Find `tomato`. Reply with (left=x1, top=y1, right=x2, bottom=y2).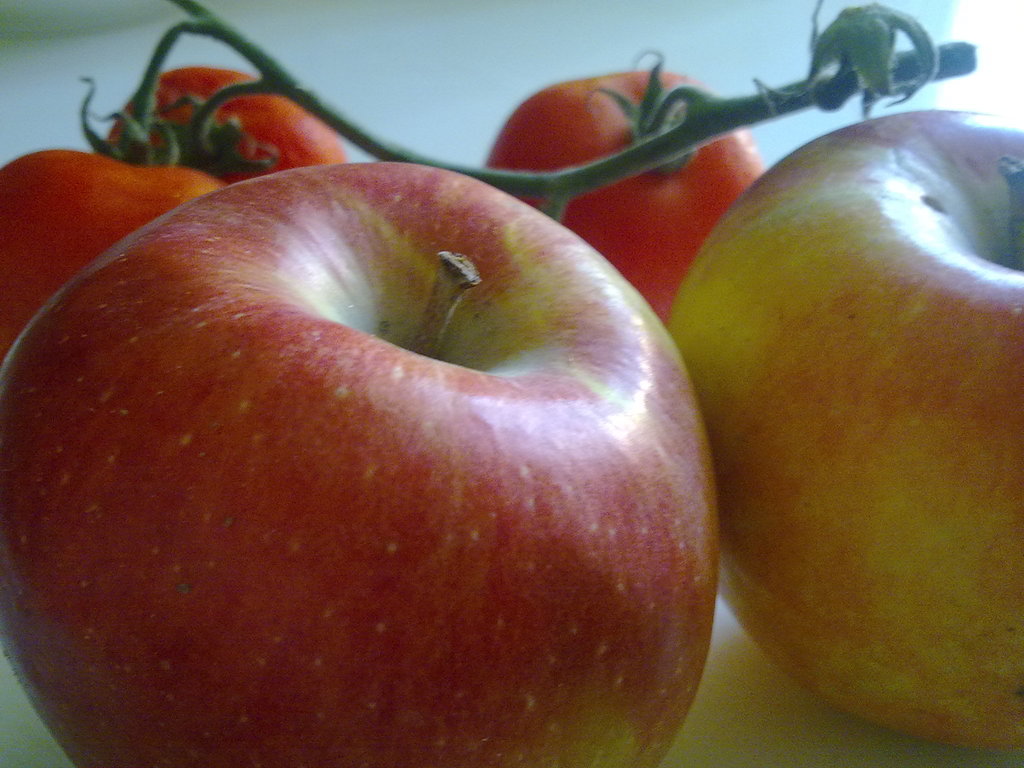
(left=75, top=60, right=360, bottom=188).
